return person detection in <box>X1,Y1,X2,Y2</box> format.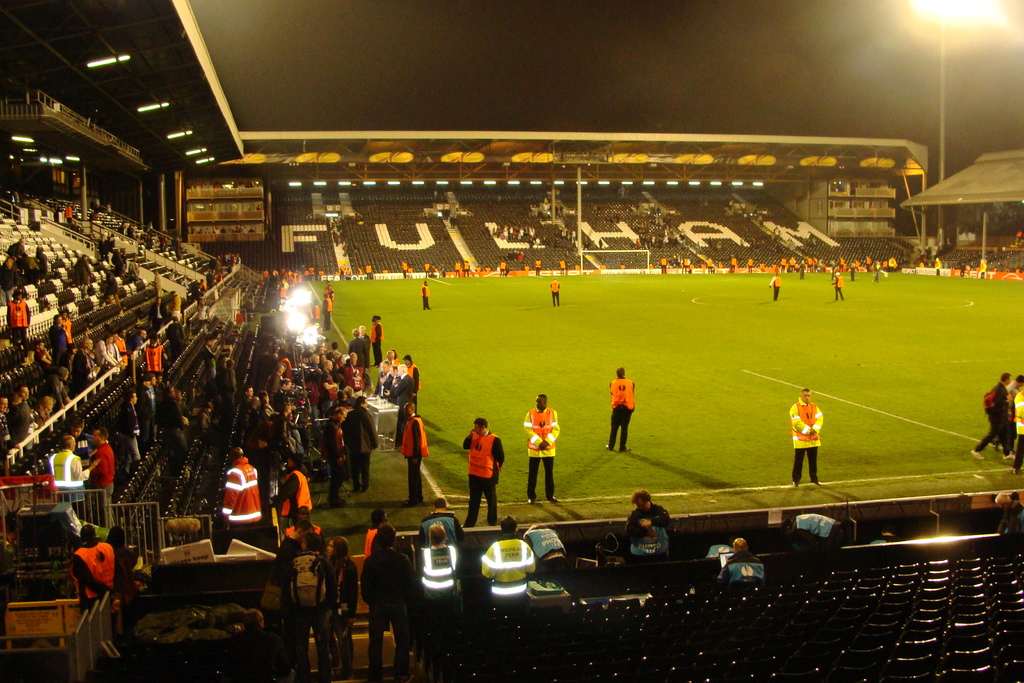
<box>325,534,362,682</box>.
